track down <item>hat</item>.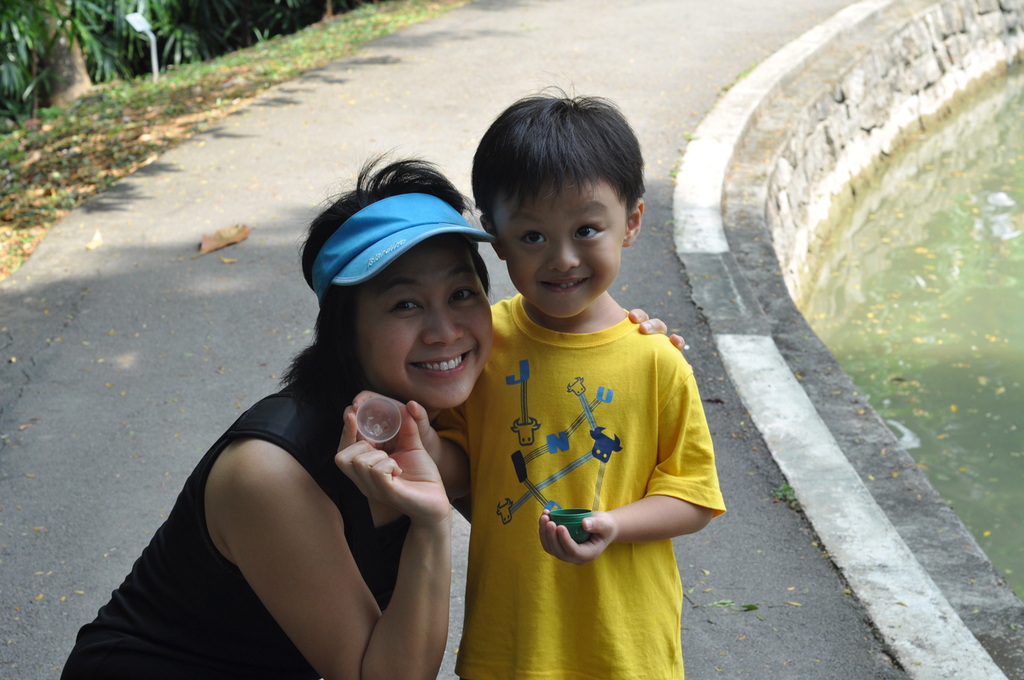
Tracked to region(311, 197, 493, 311).
